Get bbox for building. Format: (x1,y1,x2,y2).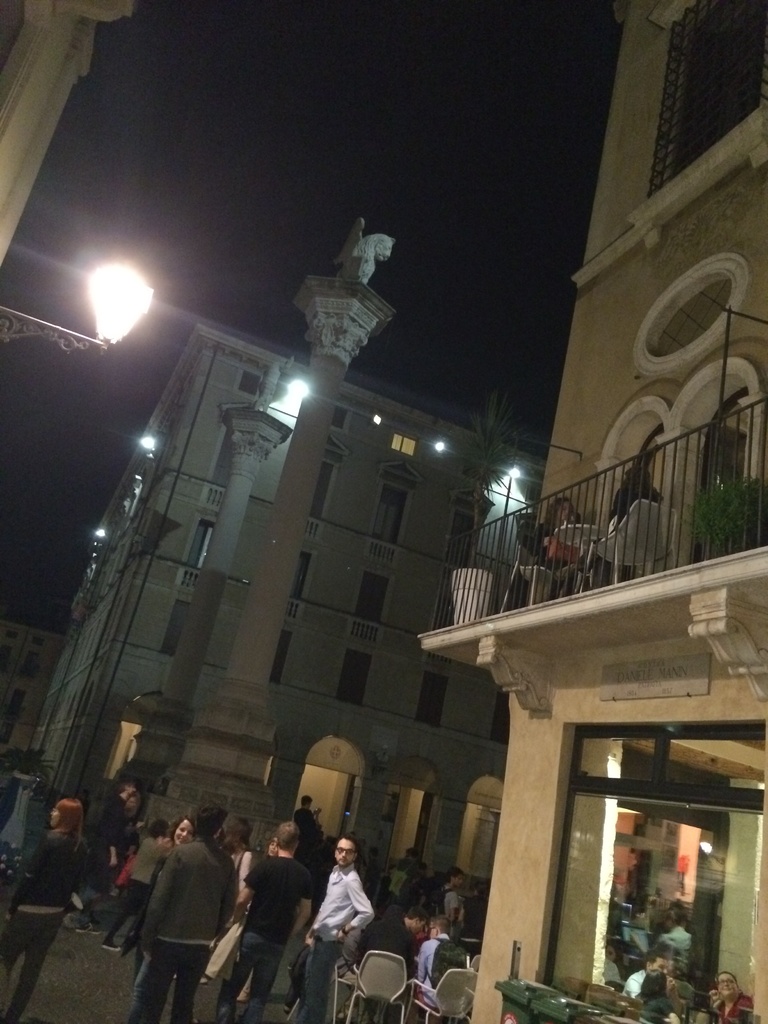
(419,0,767,1023).
